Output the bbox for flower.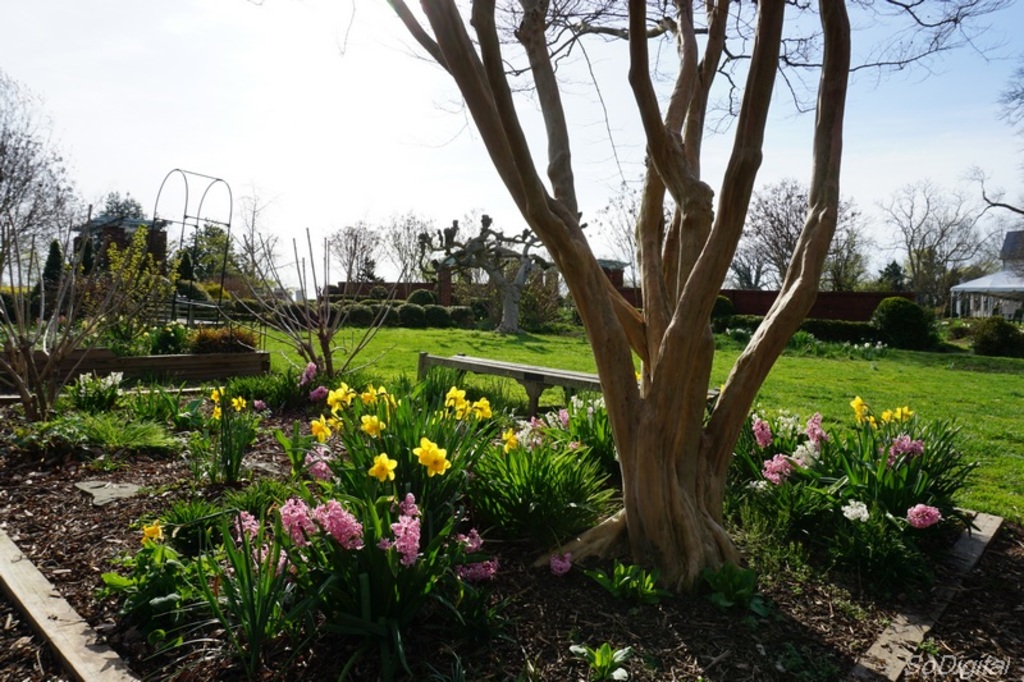
locate(232, 509, 261, 539).
